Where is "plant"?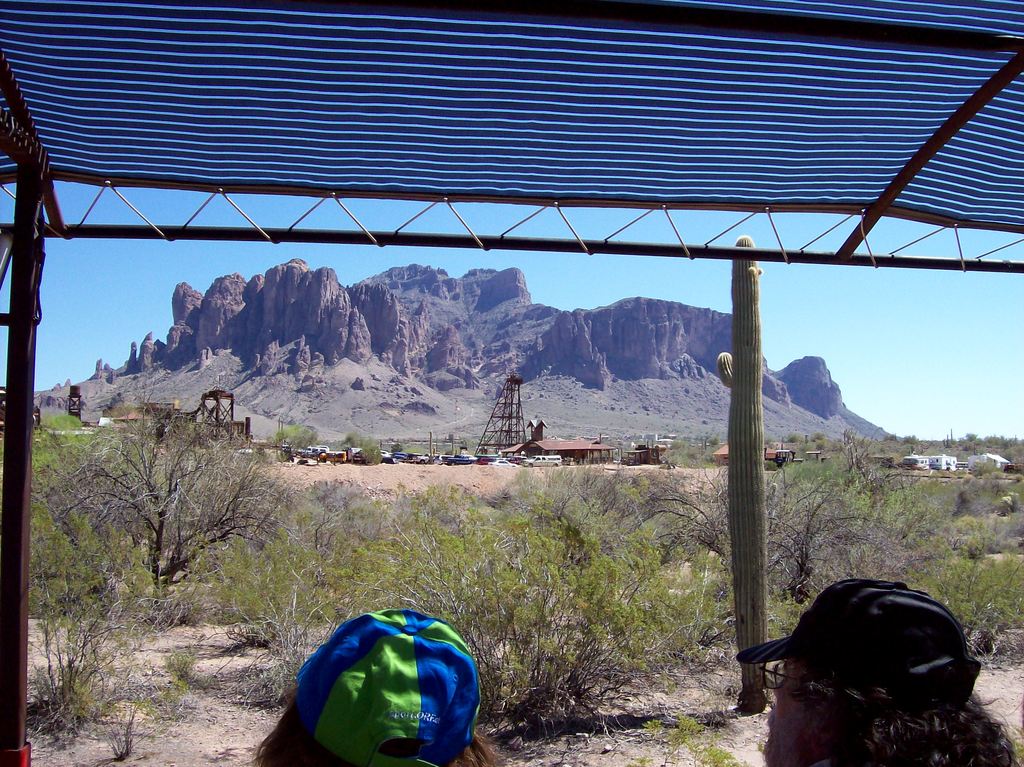
Rect(164, 642, 204, 677).
